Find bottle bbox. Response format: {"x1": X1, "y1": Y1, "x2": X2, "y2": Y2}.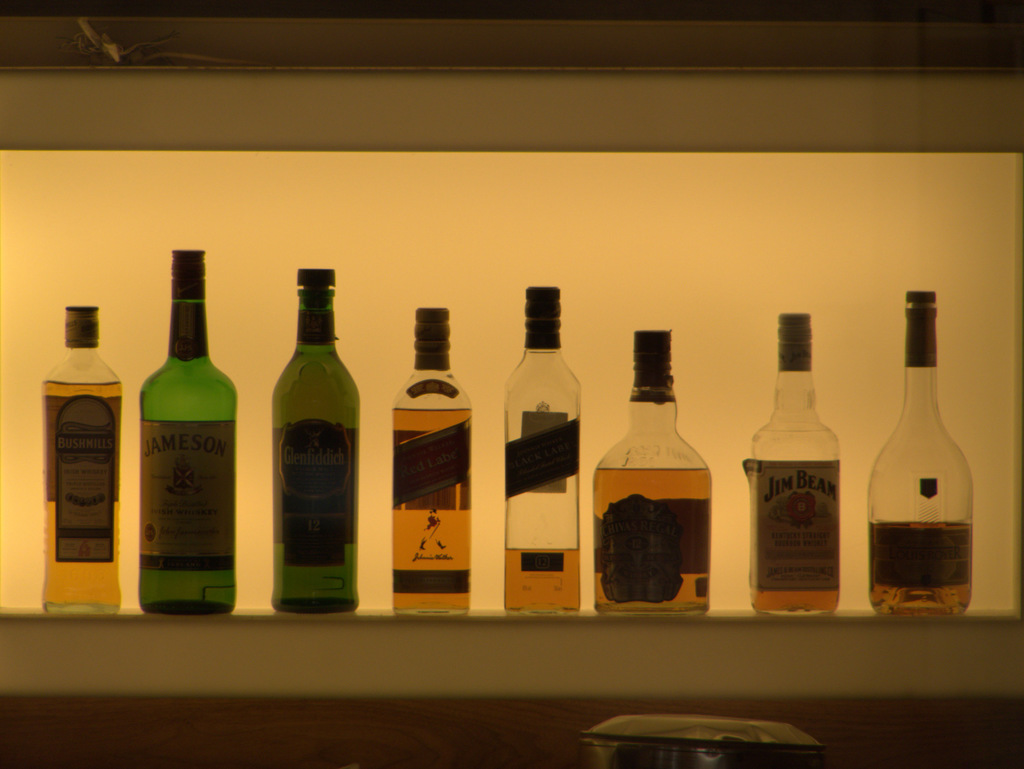
{"x1": 389, "y1": 304, "x2": 475, "y2": 614}.
